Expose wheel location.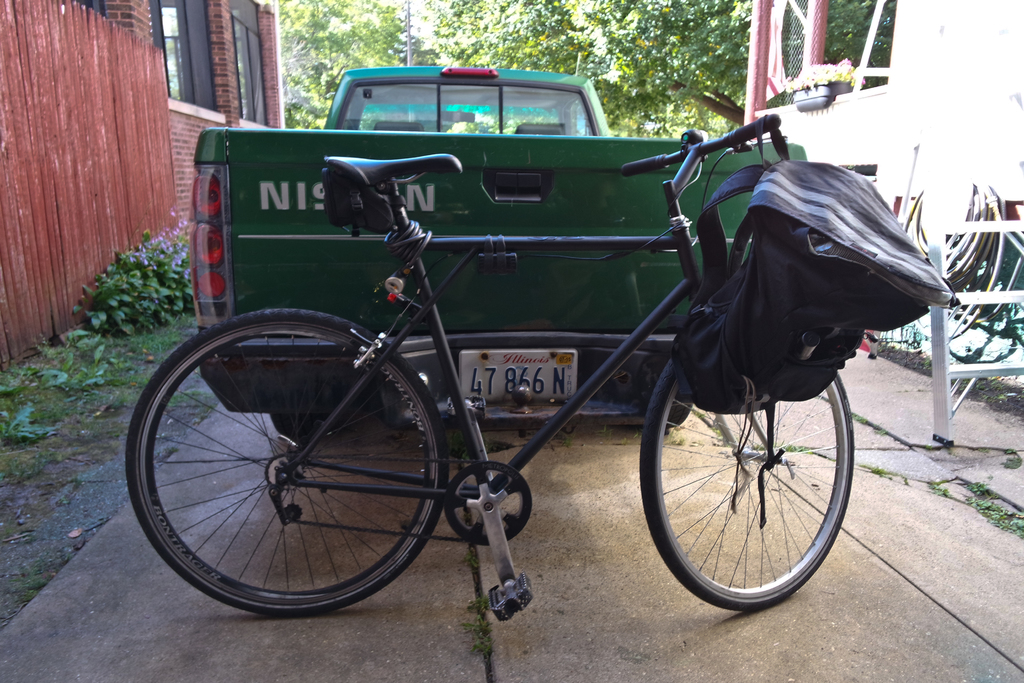
Exposed at BBox(125, 309, 448, 616).
